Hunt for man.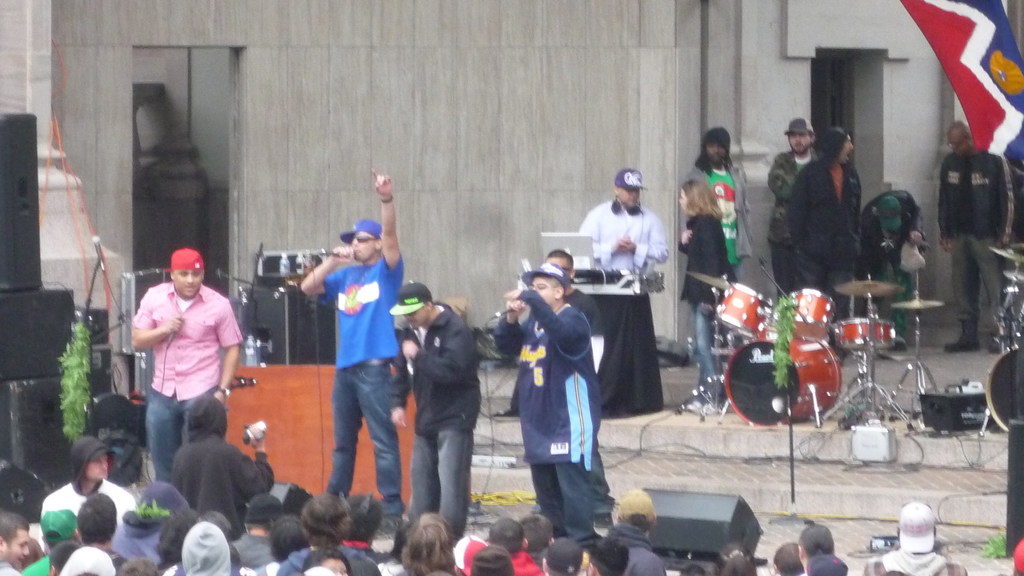
Hunted down at left=172, top=397, right=275, bottom=534.
